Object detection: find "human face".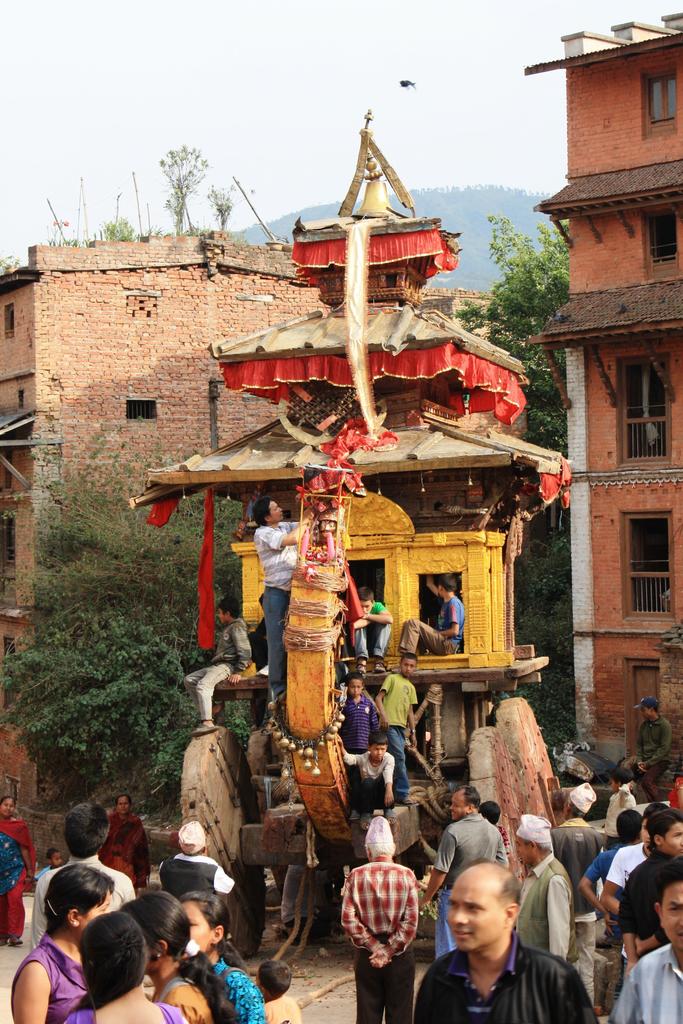
left=361, top=599, right=371, bottom=618.
